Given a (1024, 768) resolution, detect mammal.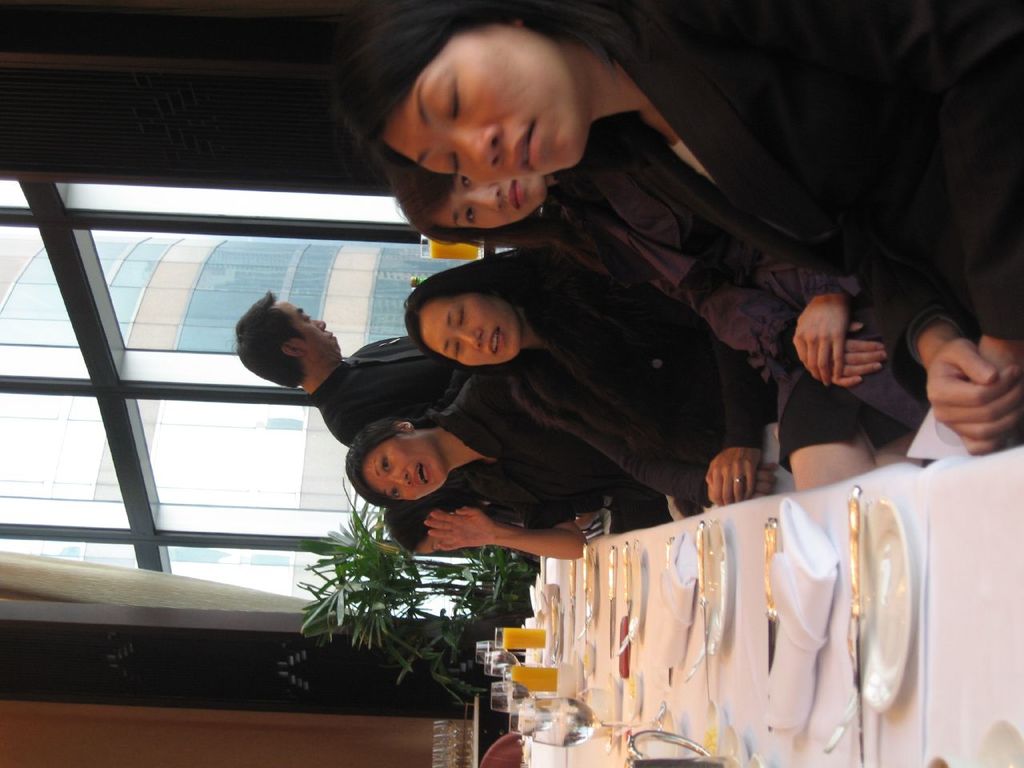
(left=327, top=0, right=1023, bottom=454).
